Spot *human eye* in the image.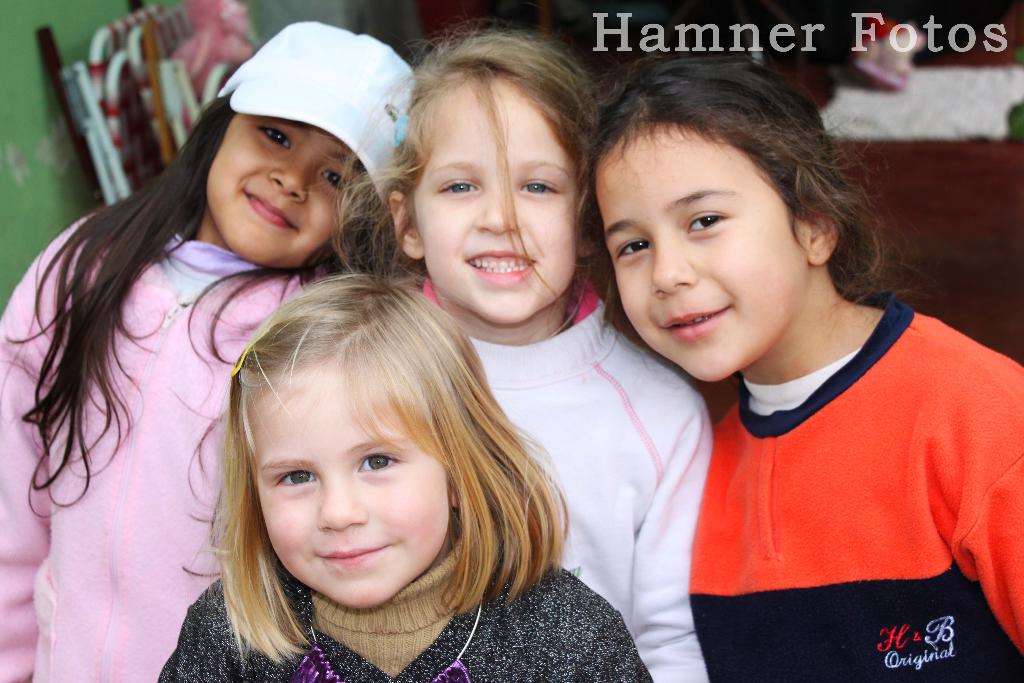
*human eye* found at crop(317, 169, 346, 193).
